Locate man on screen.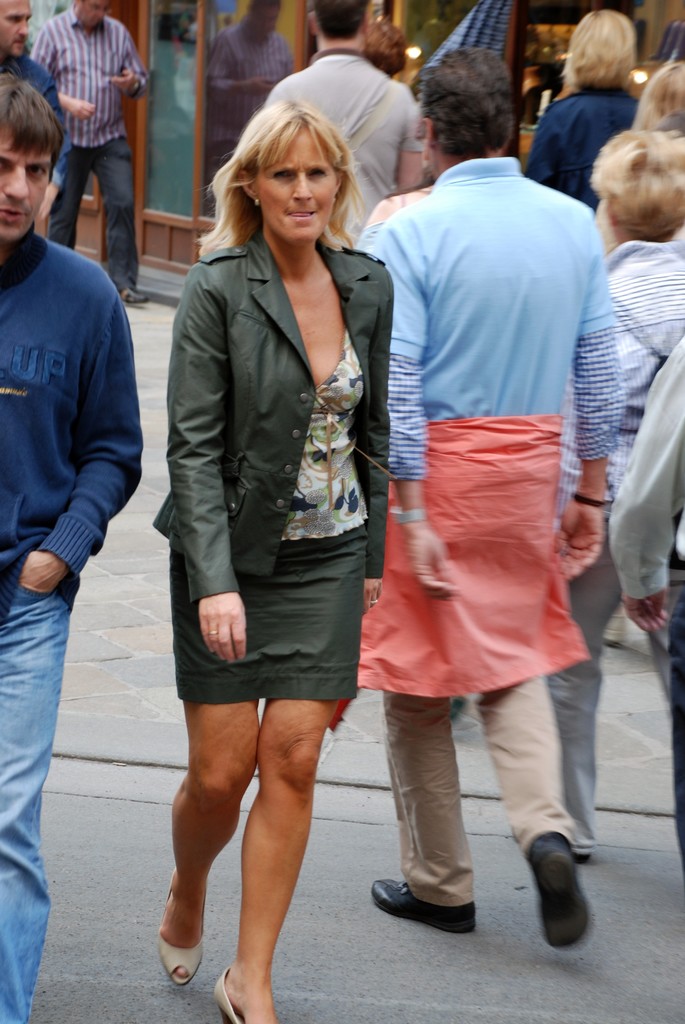
On screen at pyautogui.locateOnScreen(359, 46, 632, 952).
